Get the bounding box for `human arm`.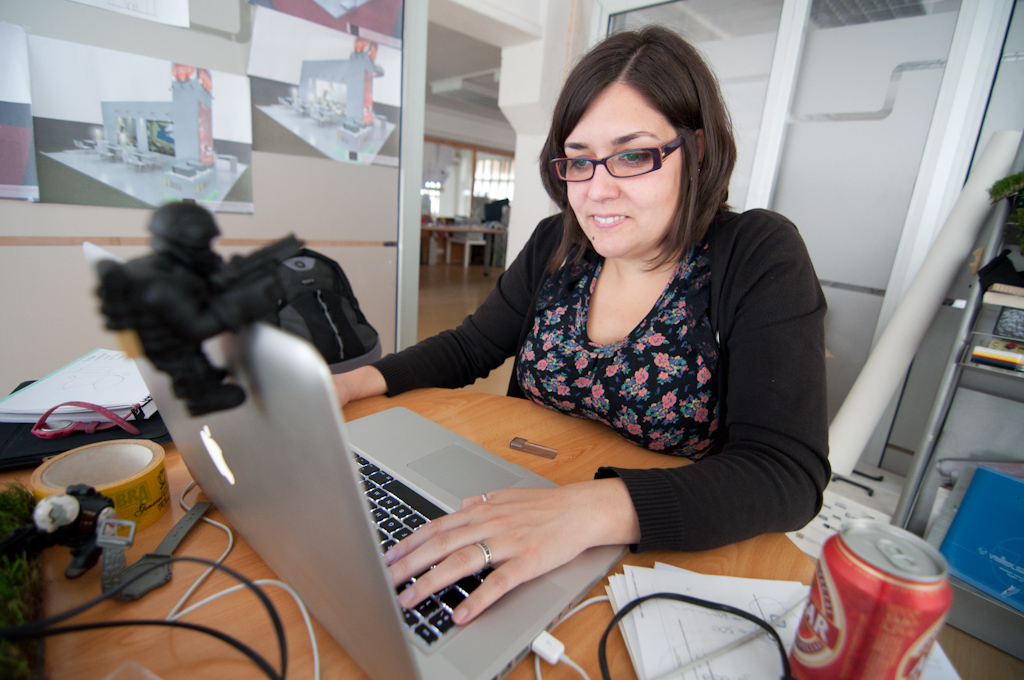
<bbox>438, 290, 818, 601</bbox>.
